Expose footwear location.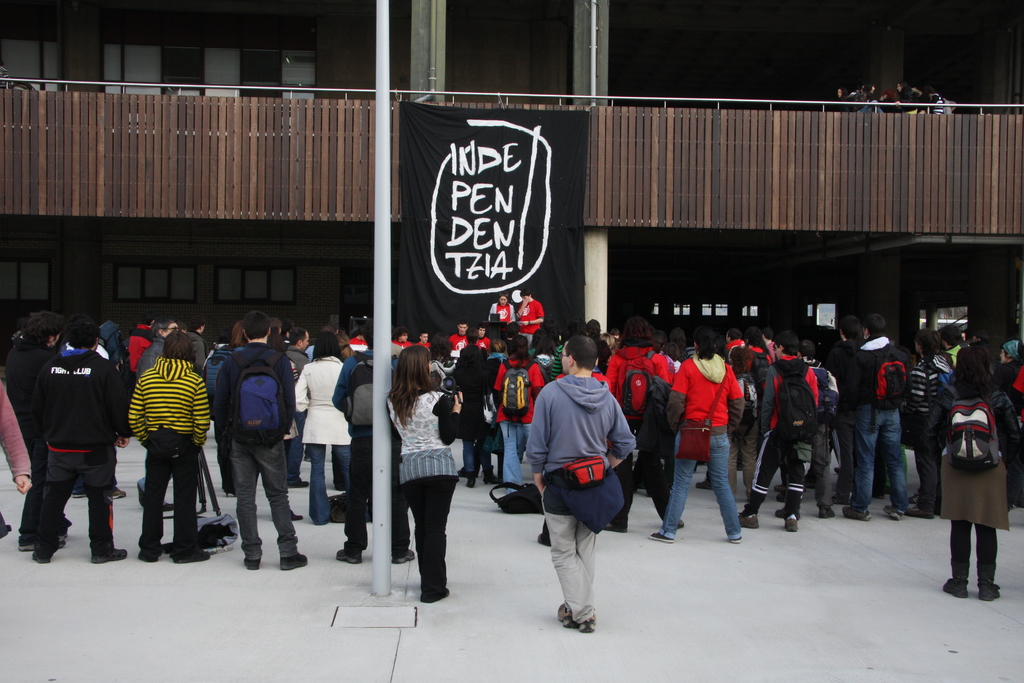
Exposed at (71,490,84,497).
